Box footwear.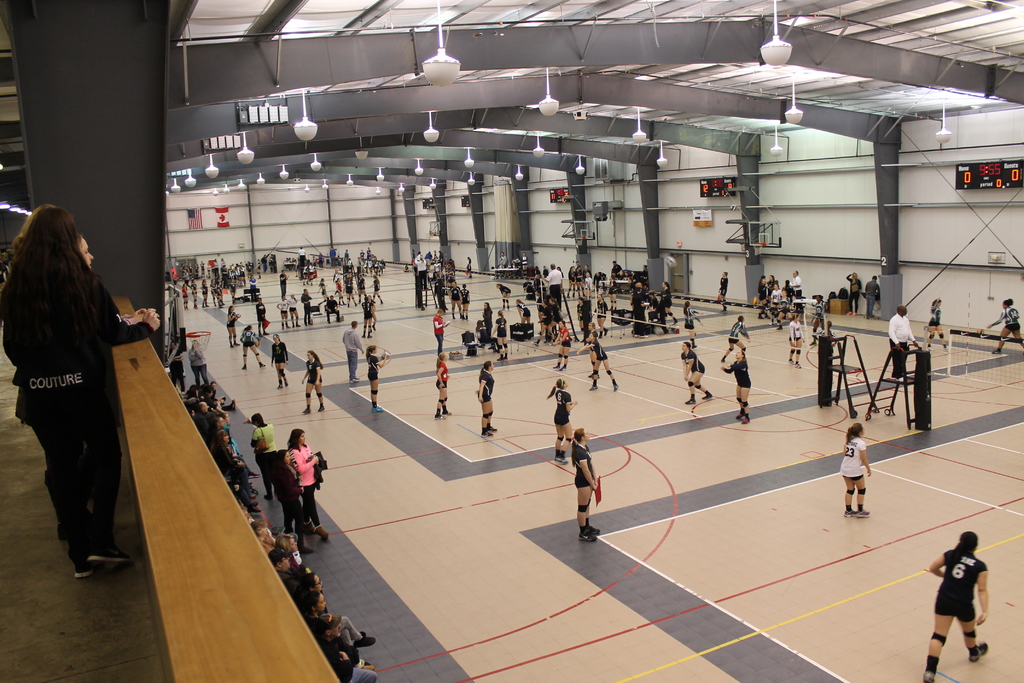
BBox(557, 456, 570, 465).
